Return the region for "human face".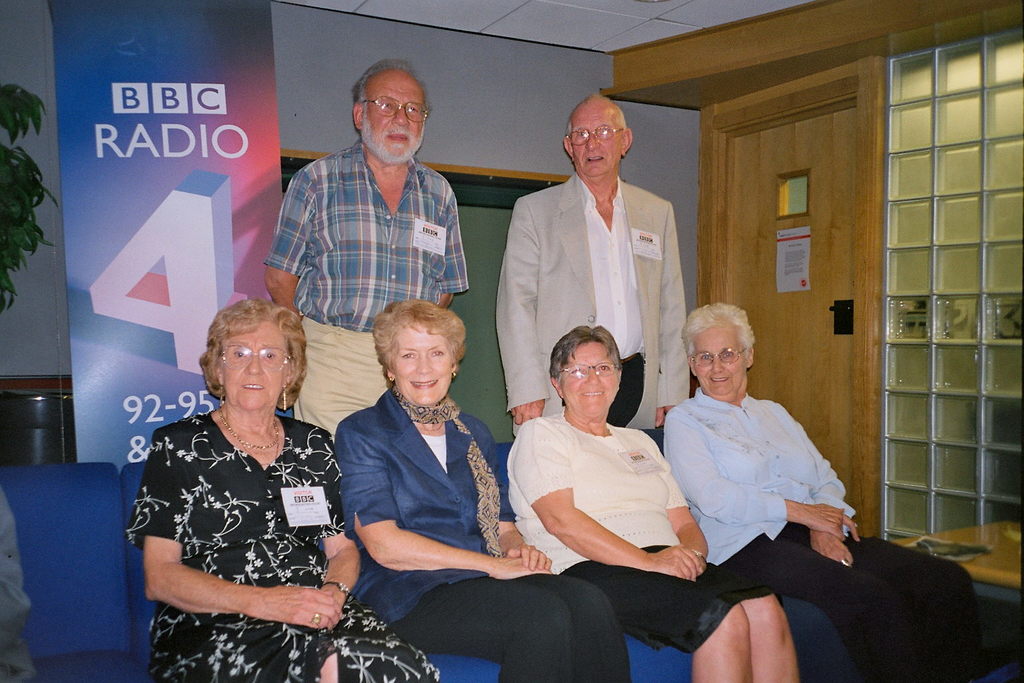
{"x1": 555, "y1": 340, "x2": 622, "y2": 415}.
